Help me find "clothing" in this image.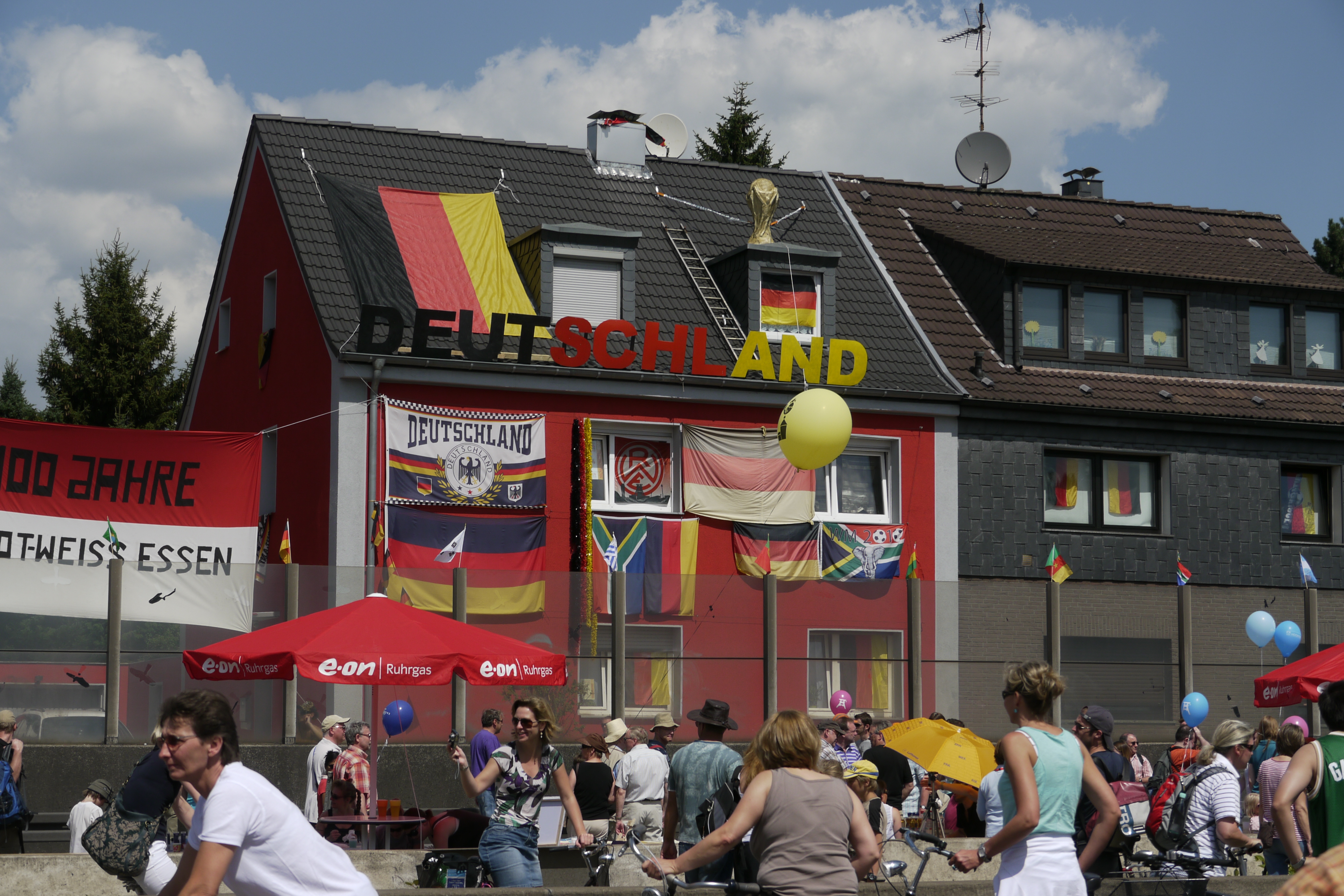
Found it: 22, 260, 34, 278.
